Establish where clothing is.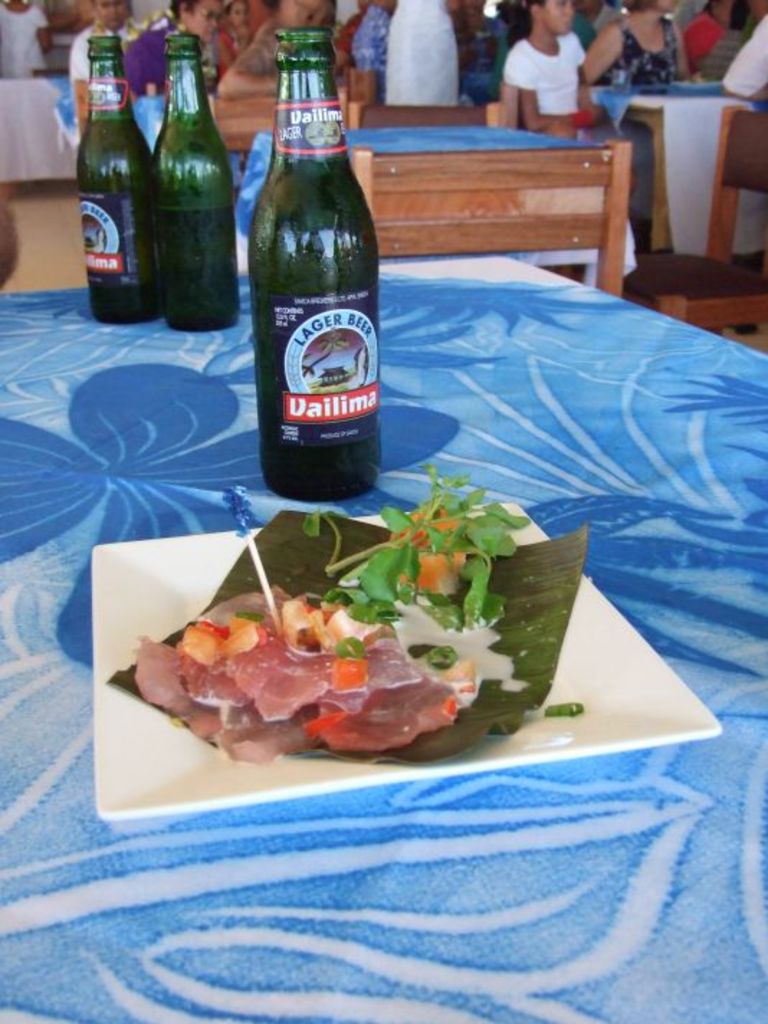
Established at 482 32 608 108.
